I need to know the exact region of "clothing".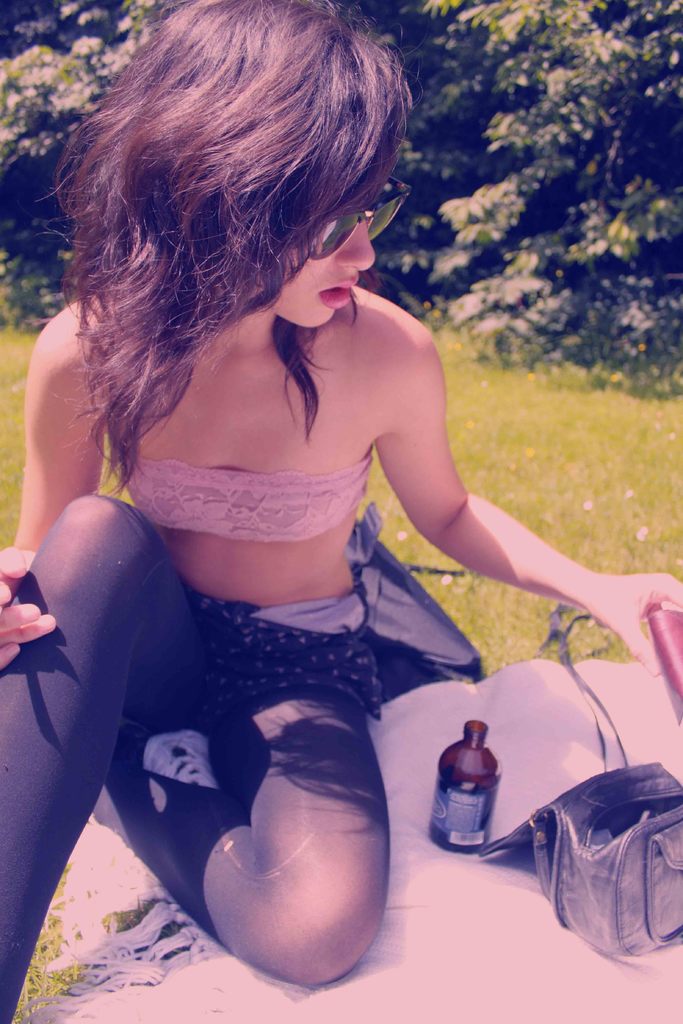
Region: (x1=0, y1=452, x2=377, y2=1023).
